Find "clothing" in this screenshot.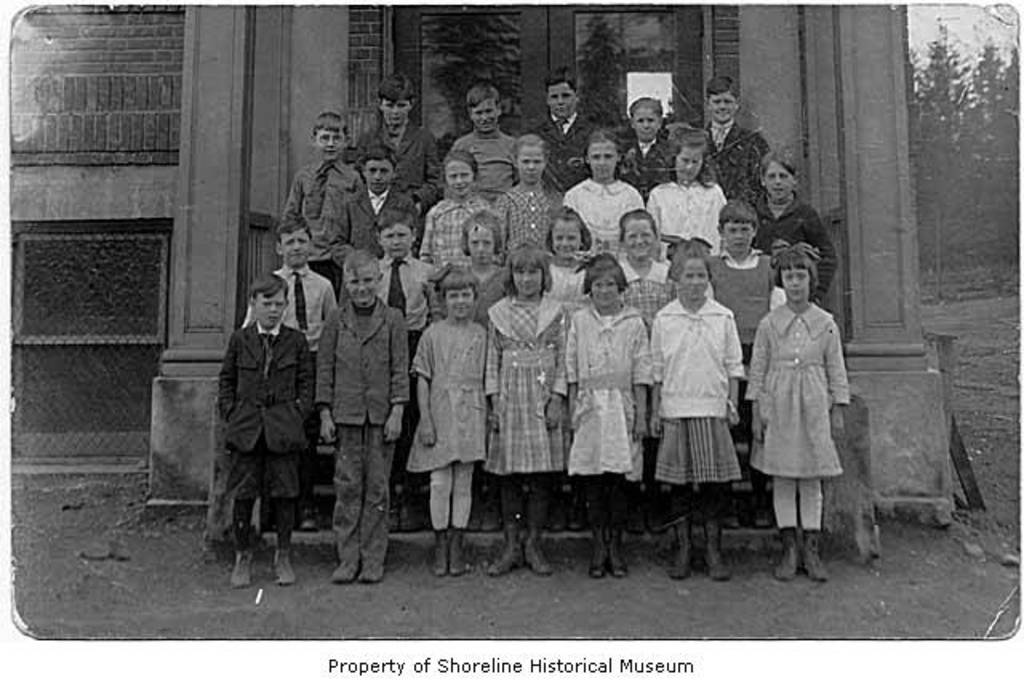
The bounding box for "clothing" is box(749, 269, 851, 532).
